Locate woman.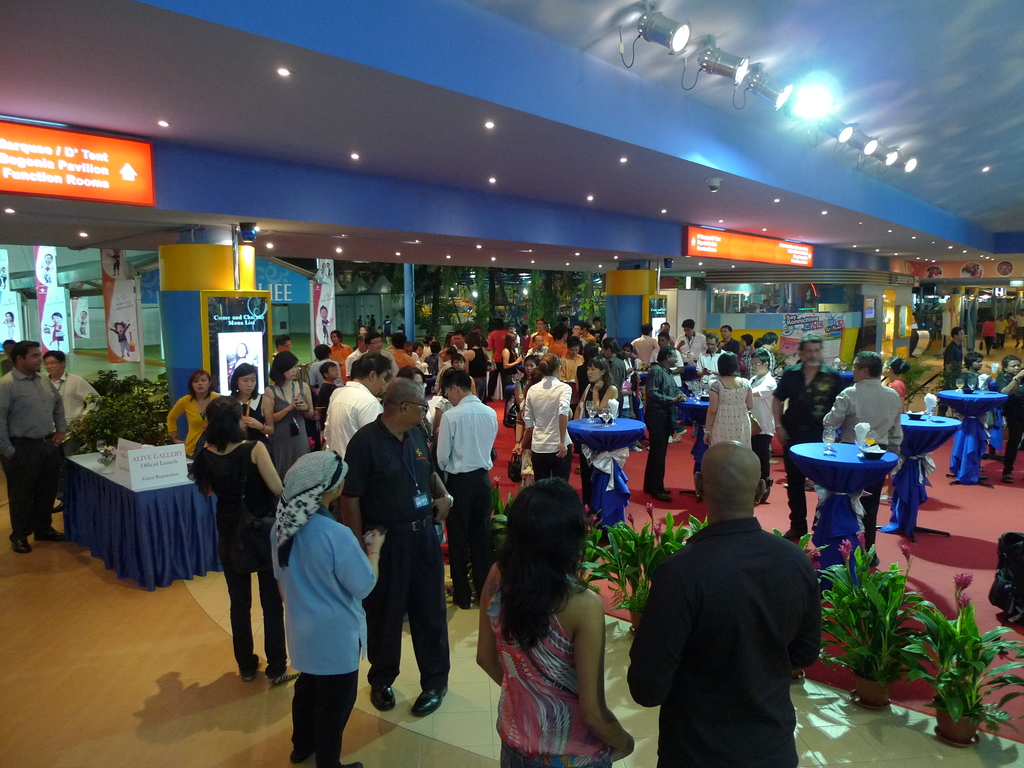
Bounding box: (226,362,275,448).
